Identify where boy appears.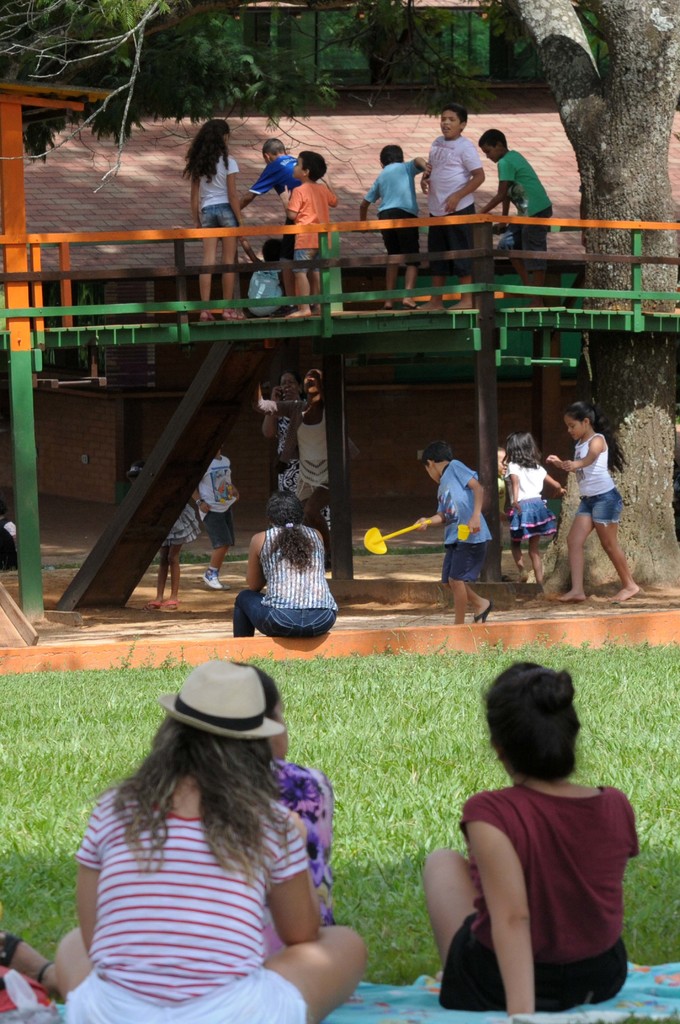
Appears at rect(419, 438, 492, 625).
